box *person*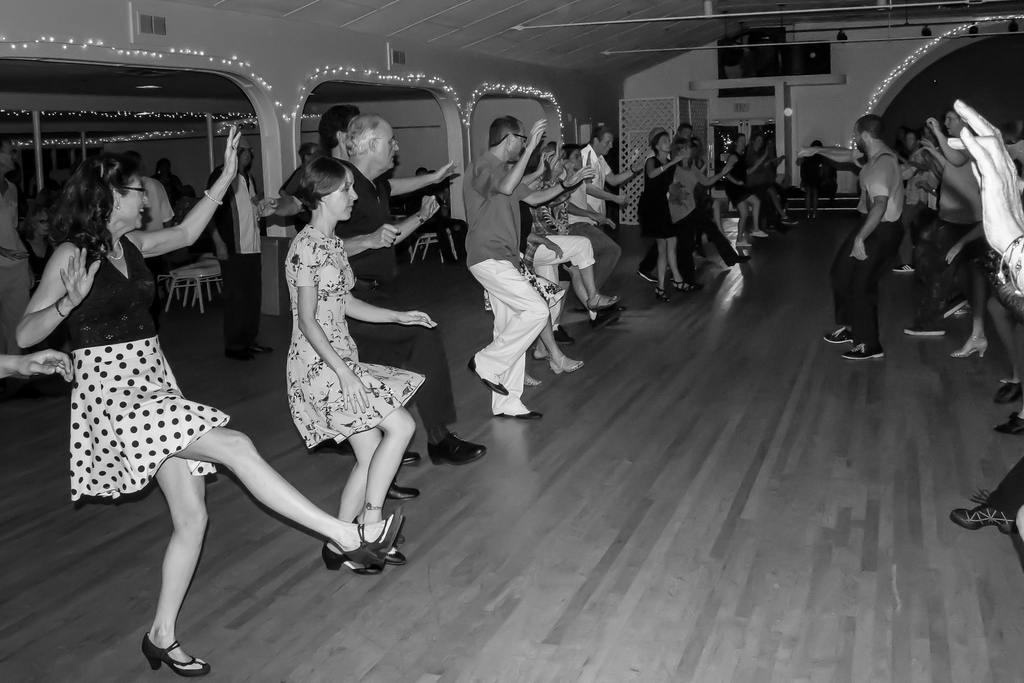
x1=463, y1=115, x2=596, y2=418
